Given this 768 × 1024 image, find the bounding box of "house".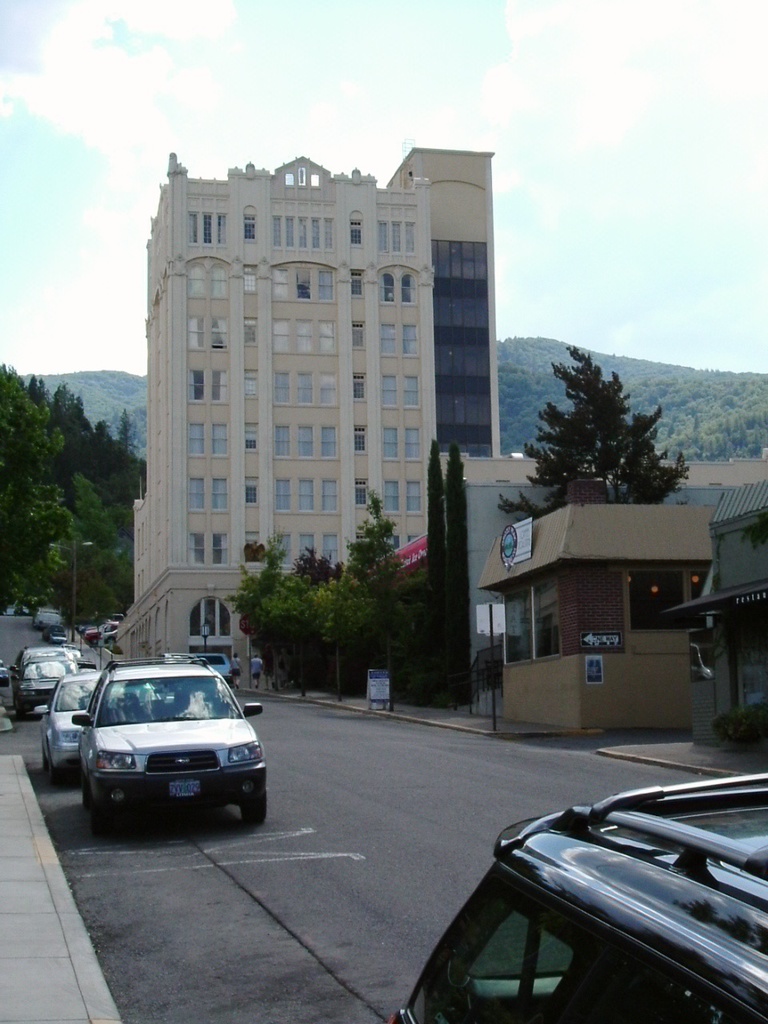
109, 162, 521, 649.
